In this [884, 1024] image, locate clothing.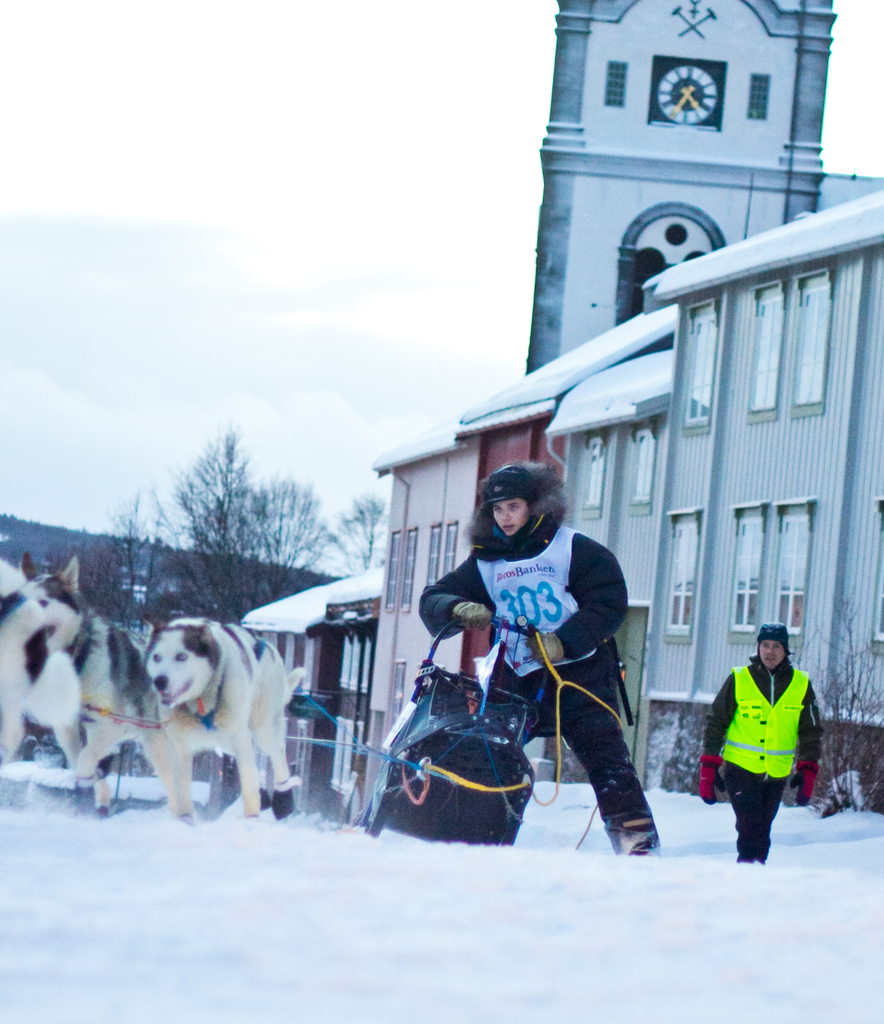
Bounding box: {"x1": 414, "y1": 461, "x2": 655, "y2": 825}.
